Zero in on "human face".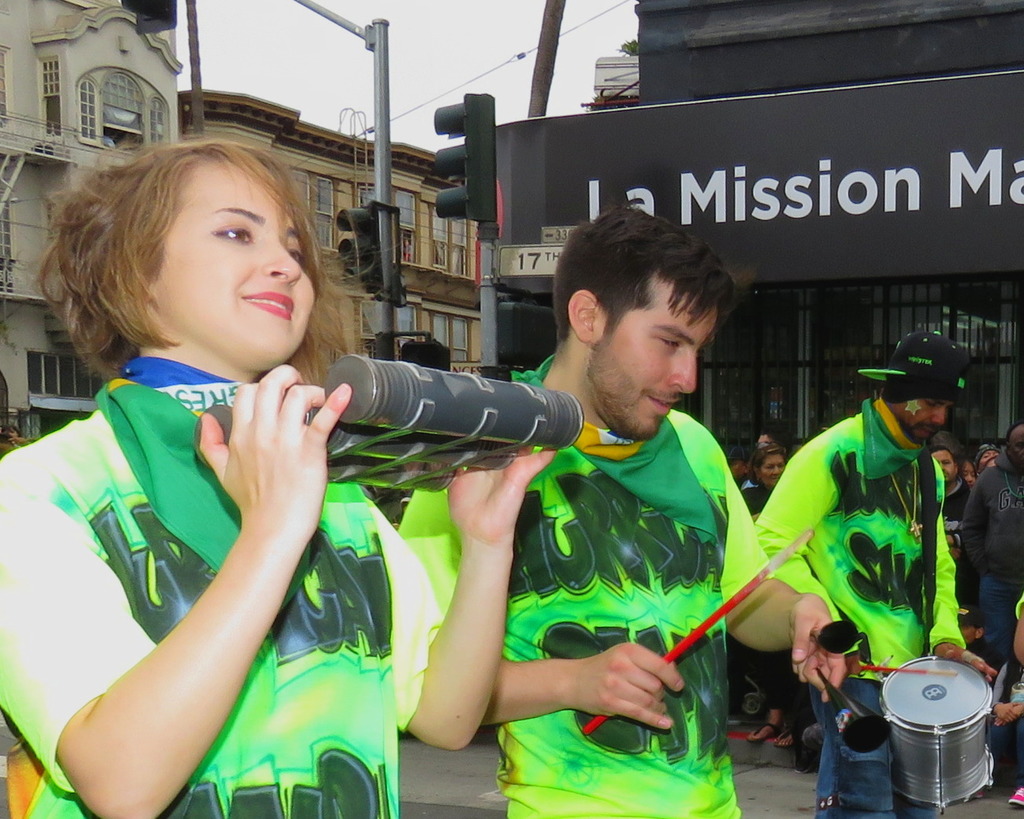
Zeroed in: [left=976, top=447, right=1000, bottom=465].
